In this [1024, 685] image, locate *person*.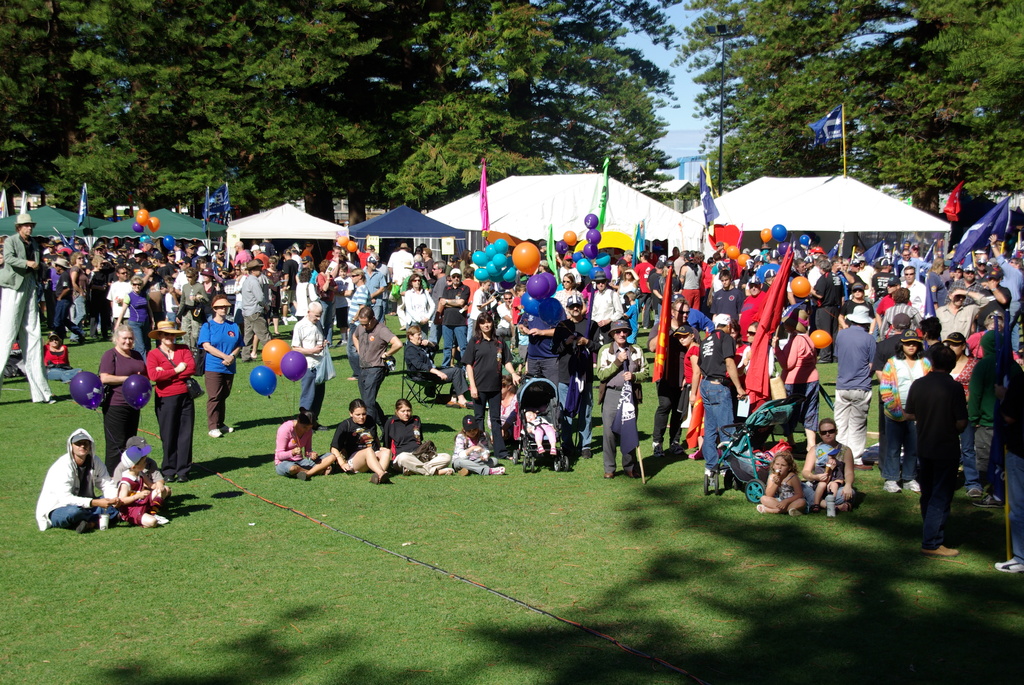
Bounding box: (x1=484, y1=377, x2=518, y2=442).
